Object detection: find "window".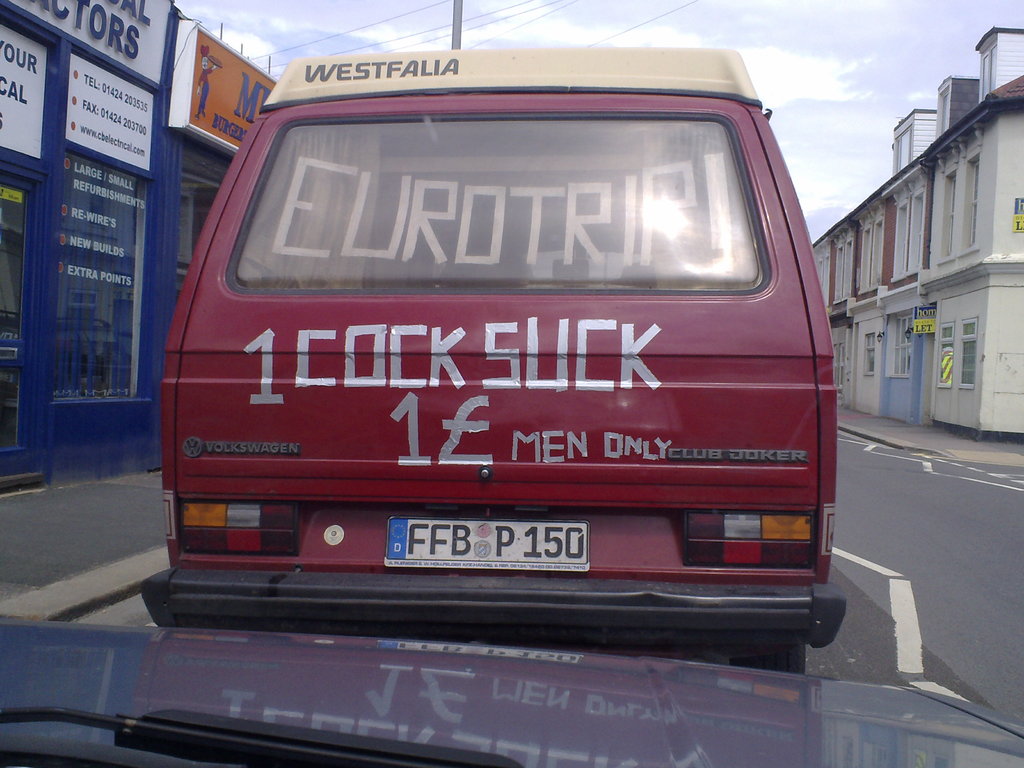
box=[946, 179, 955, 253].
